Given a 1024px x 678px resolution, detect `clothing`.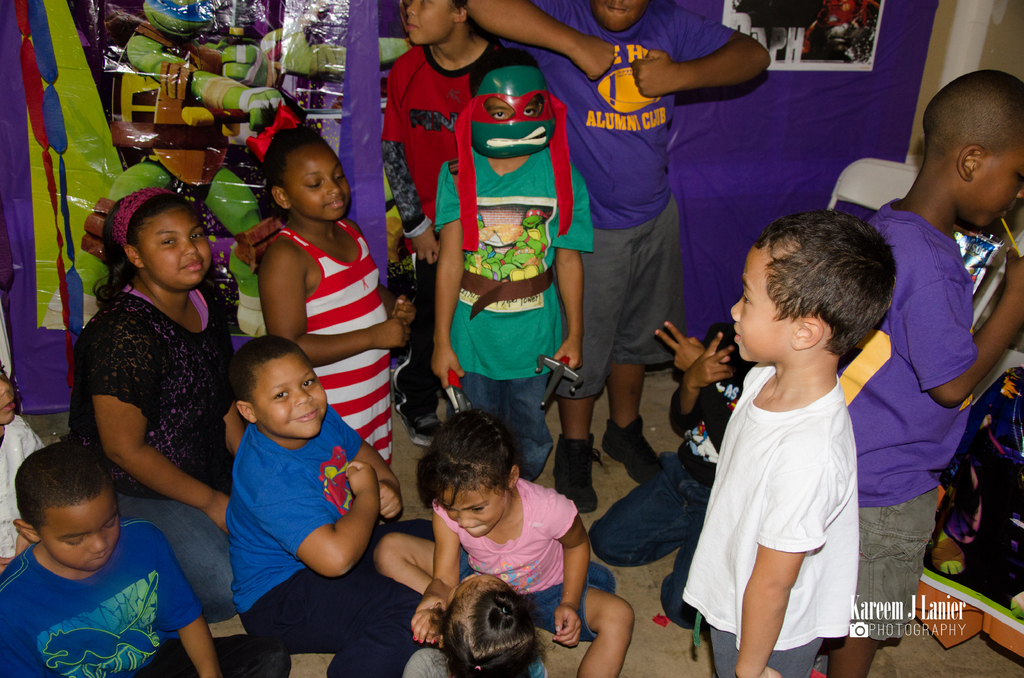
rect(0, 415, 47, 558).
